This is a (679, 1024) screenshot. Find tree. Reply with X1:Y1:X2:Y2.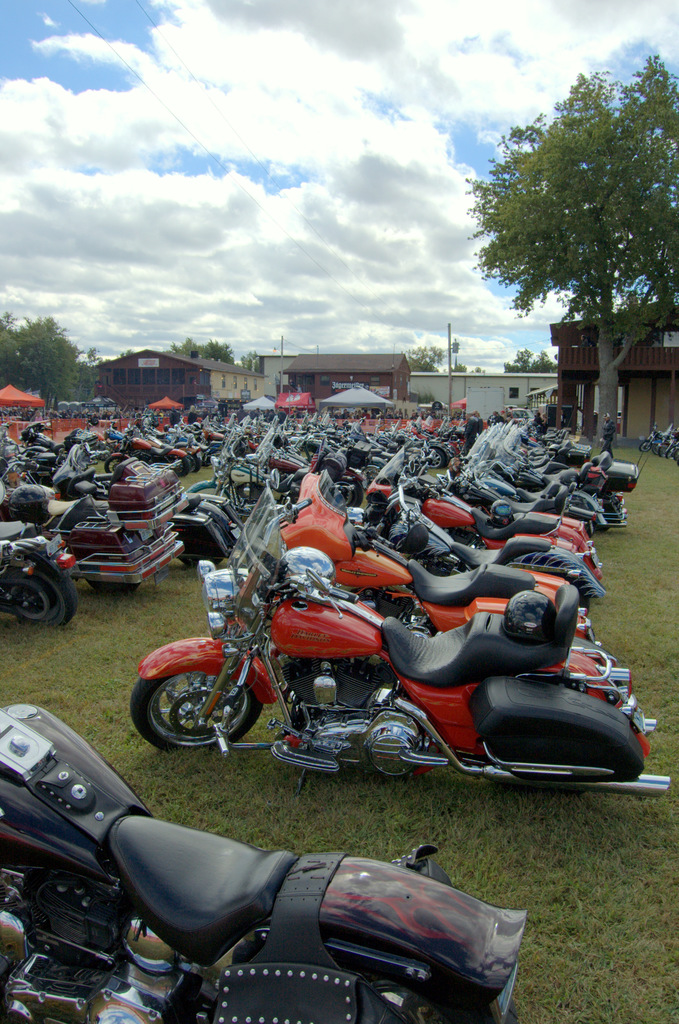
472:61:666:394.
